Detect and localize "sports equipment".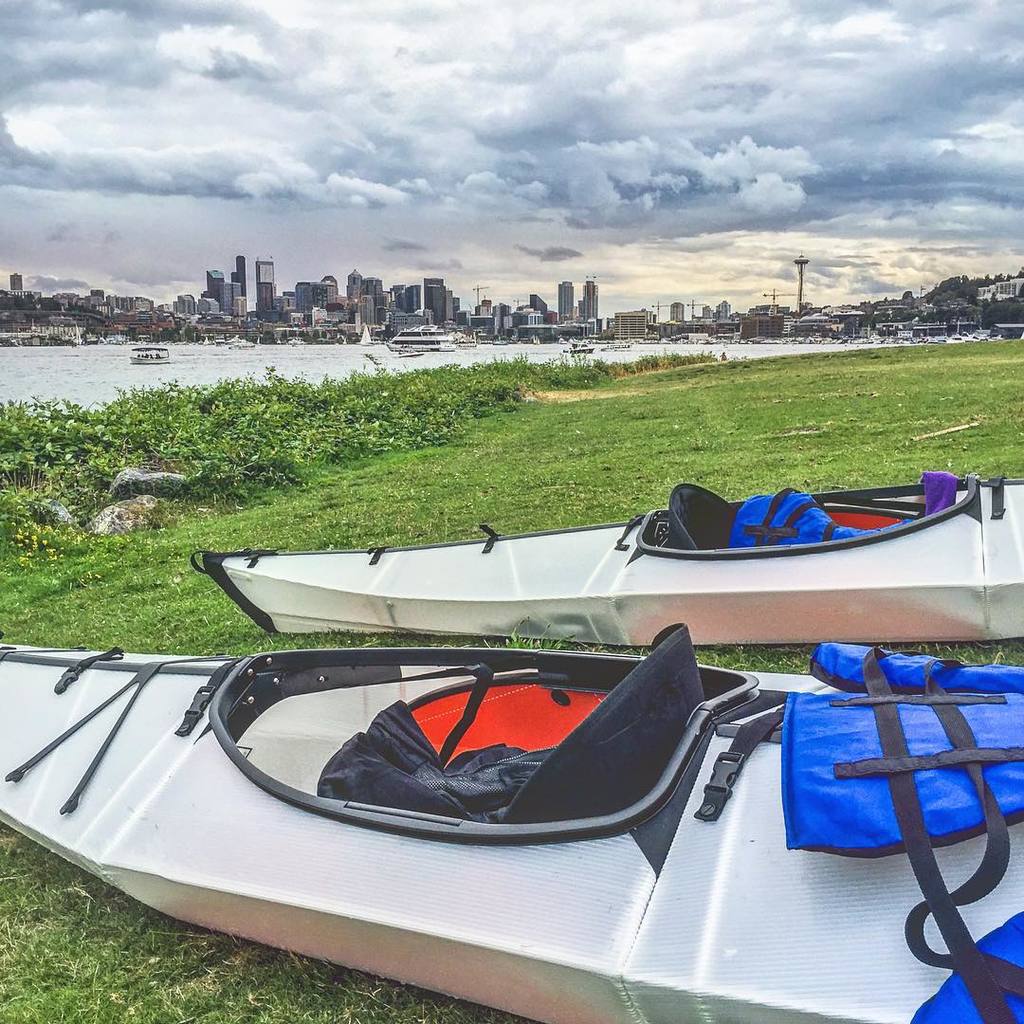
Localized at detection(190, 481, 1023, 654).
